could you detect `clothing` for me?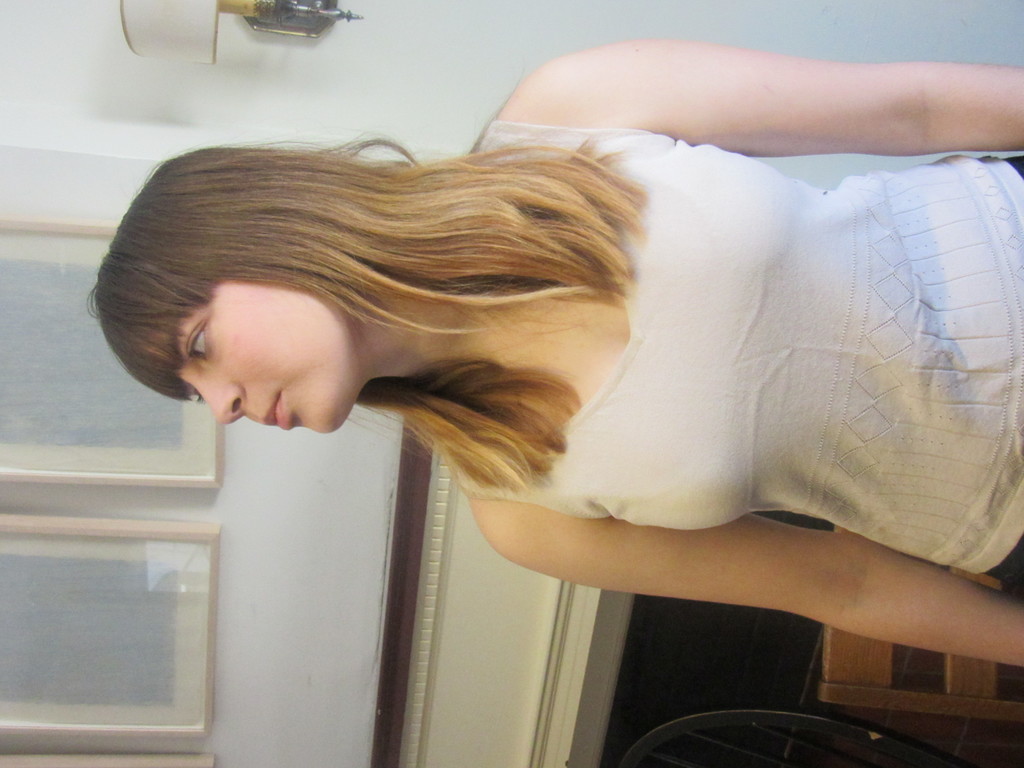
Detection result: [left=474, top=95, right=1021, bottom=602].
